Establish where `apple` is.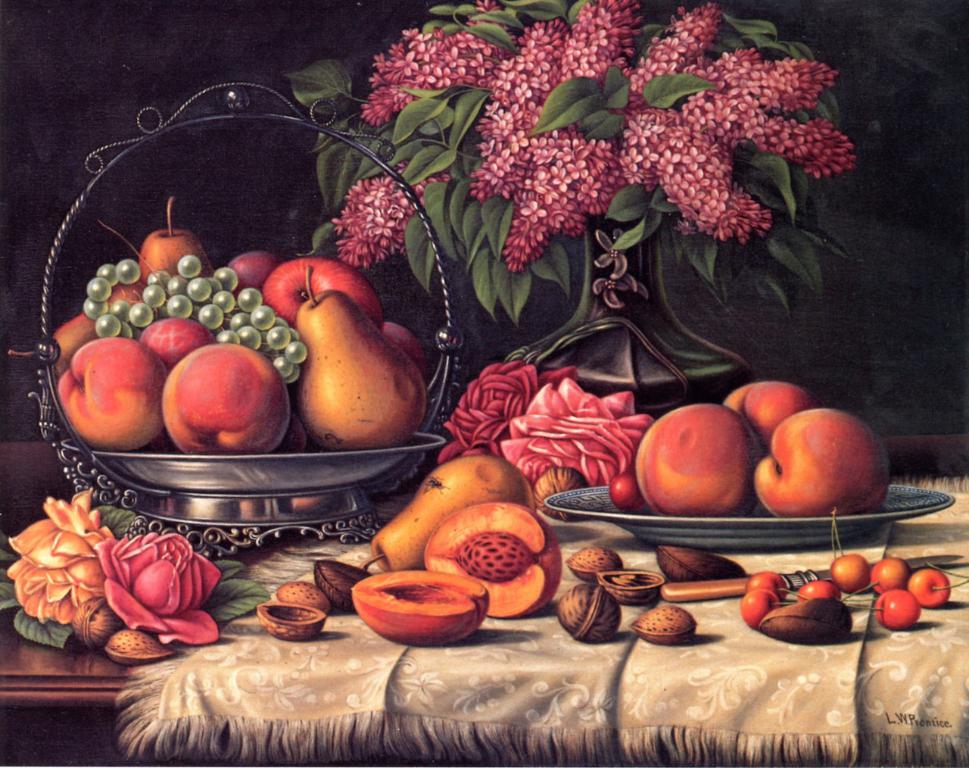
Established at bbox(260, 259, 386, 329).
